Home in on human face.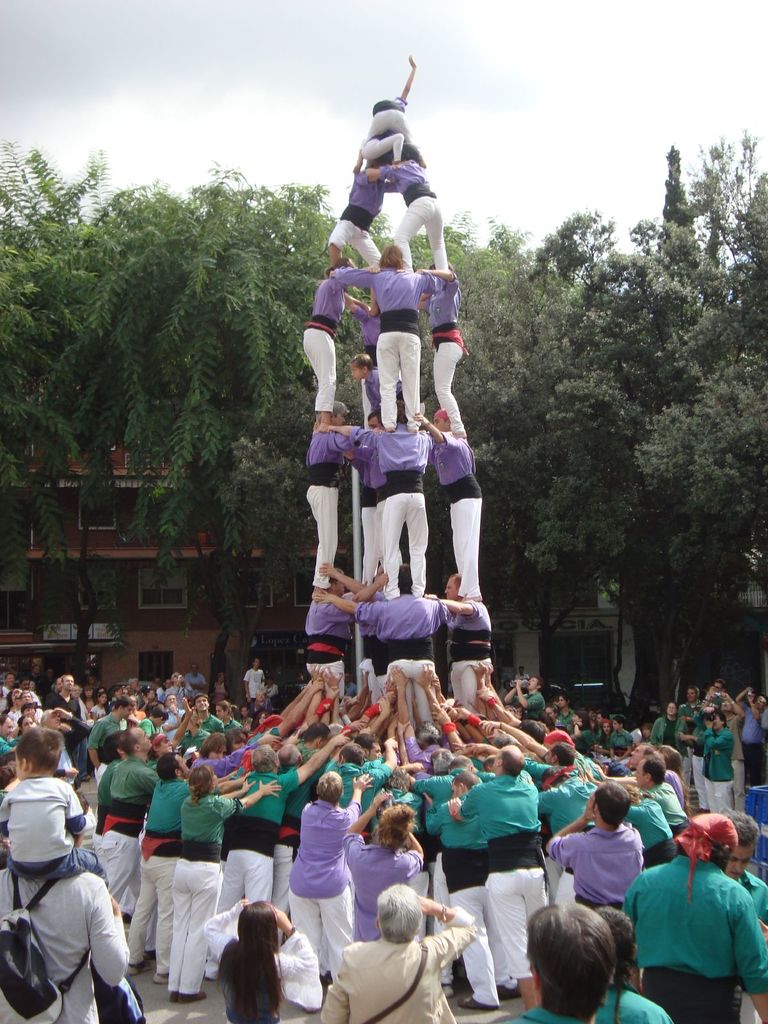
Homed in at 140,727,153,750.
